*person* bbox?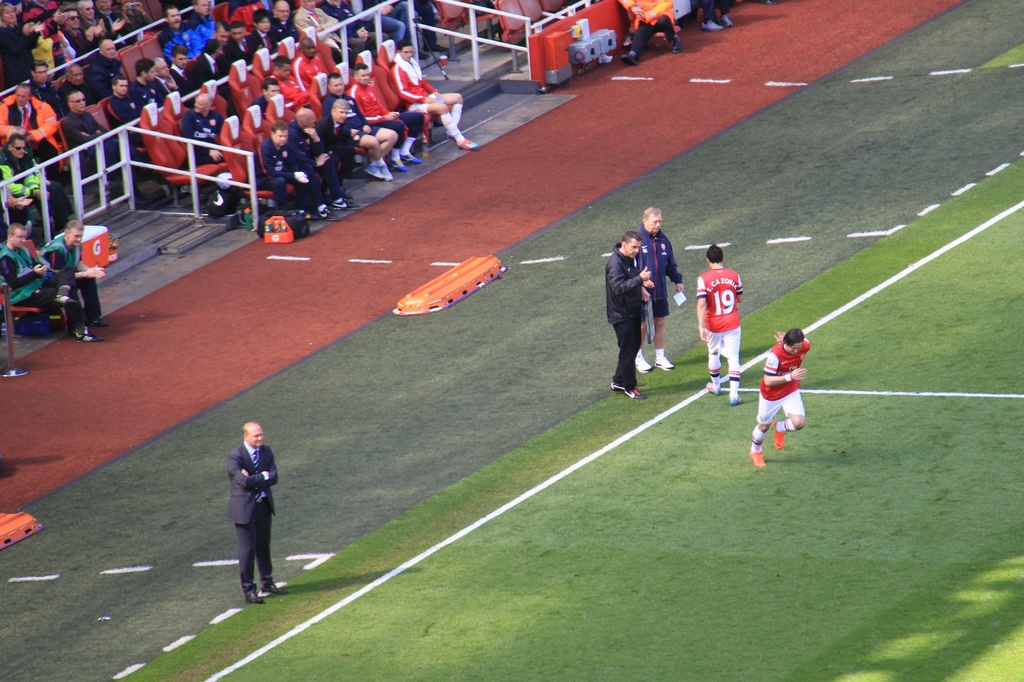
<box>276,58,304,102</box>
